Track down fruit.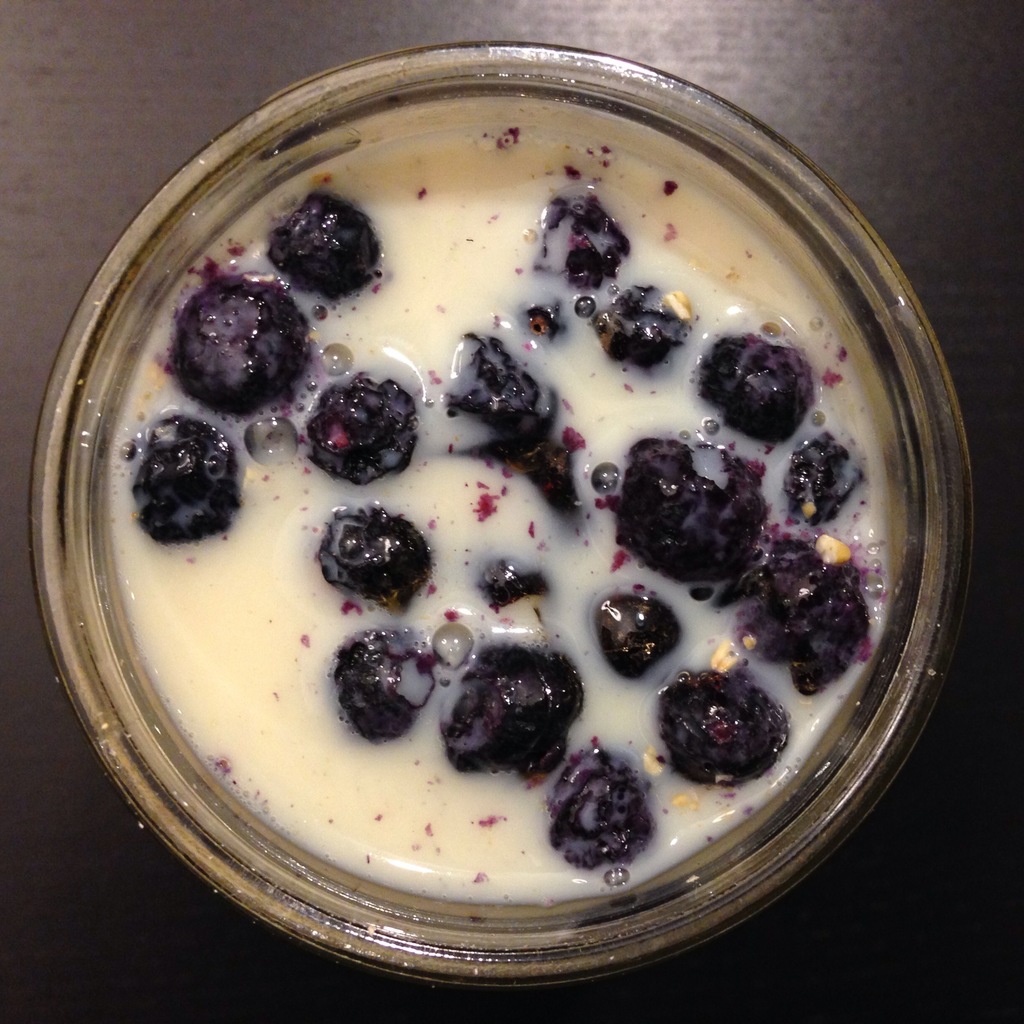
Tracked to 591:278:693:367.
